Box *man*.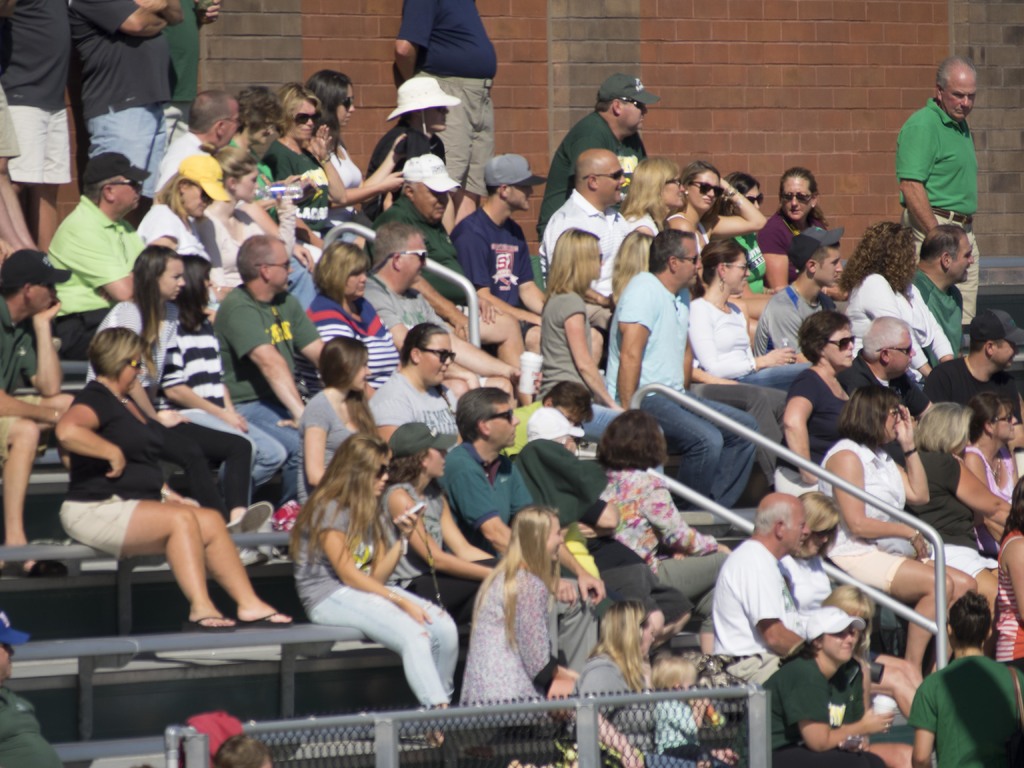
[74, 0, 168, 150].
